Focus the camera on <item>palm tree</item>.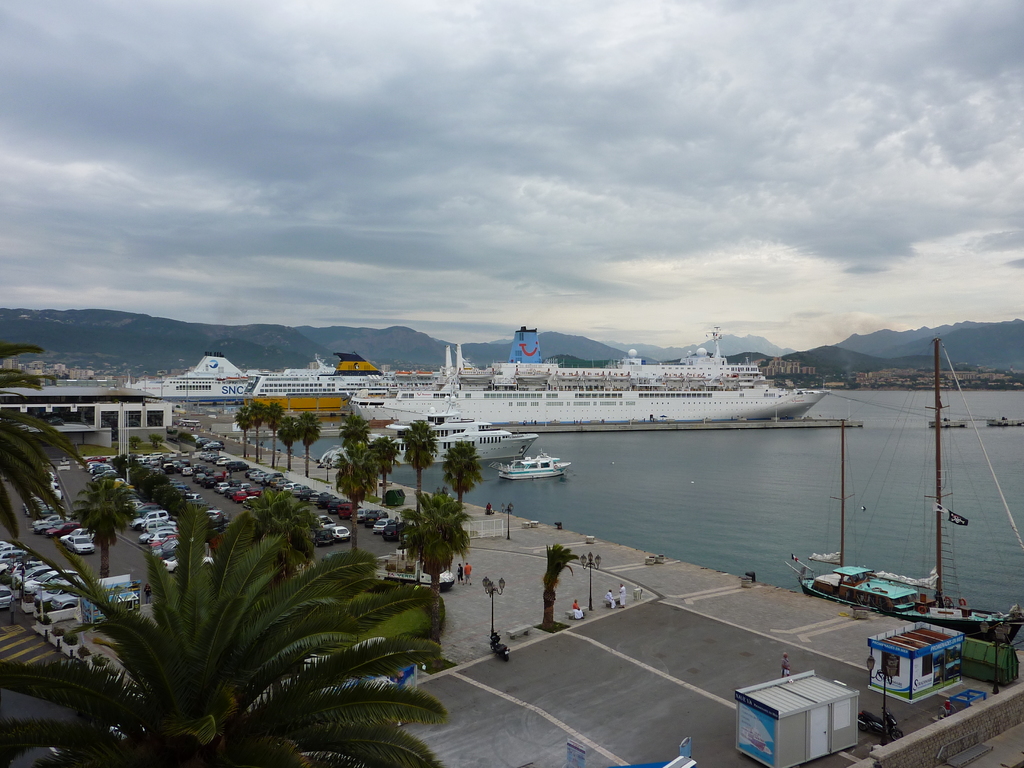
Focus region: [left=0, top=499, right=468, bottom=767].
